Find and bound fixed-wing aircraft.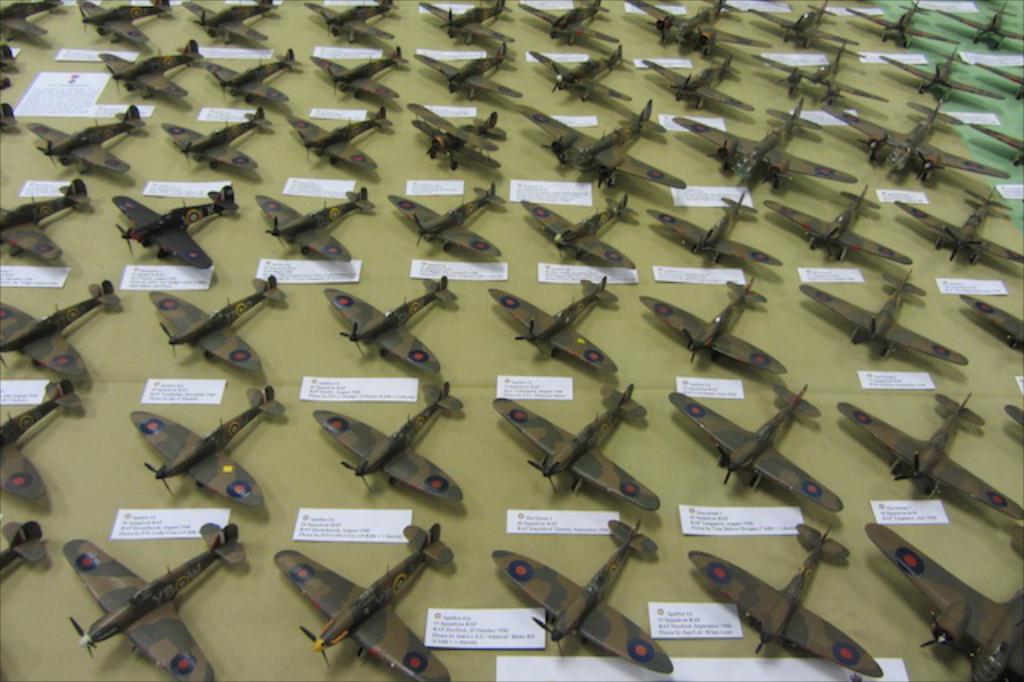
Bound: rect(894, 179, 1022, 259).
